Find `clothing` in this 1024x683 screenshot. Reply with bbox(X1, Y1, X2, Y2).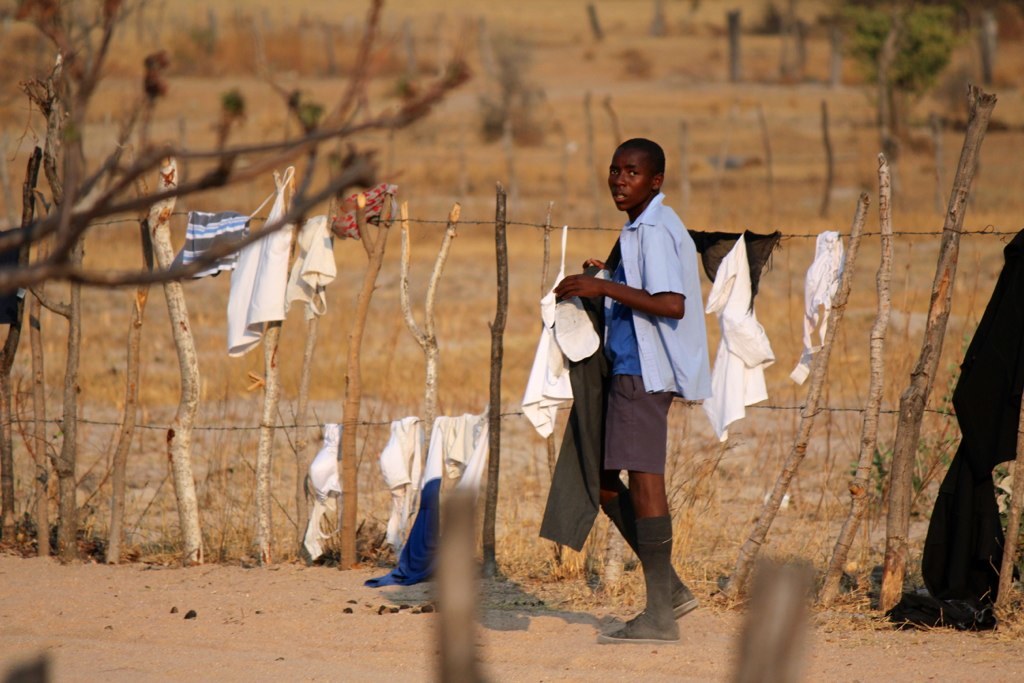
bbox(525, 200, 714, 549).
